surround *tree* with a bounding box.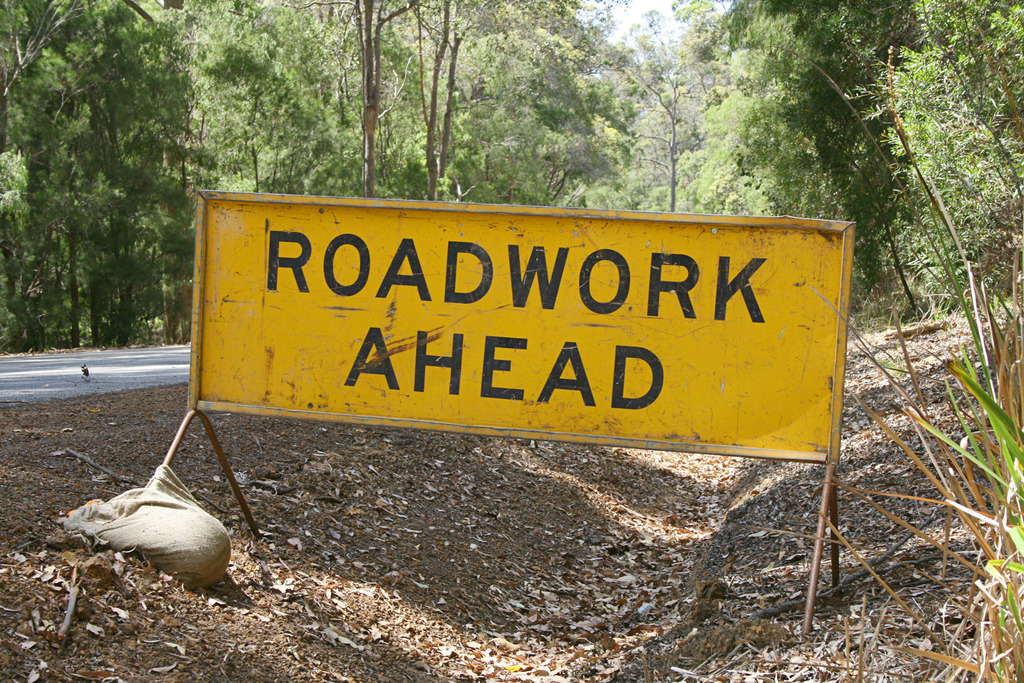
9,19,200,391.
